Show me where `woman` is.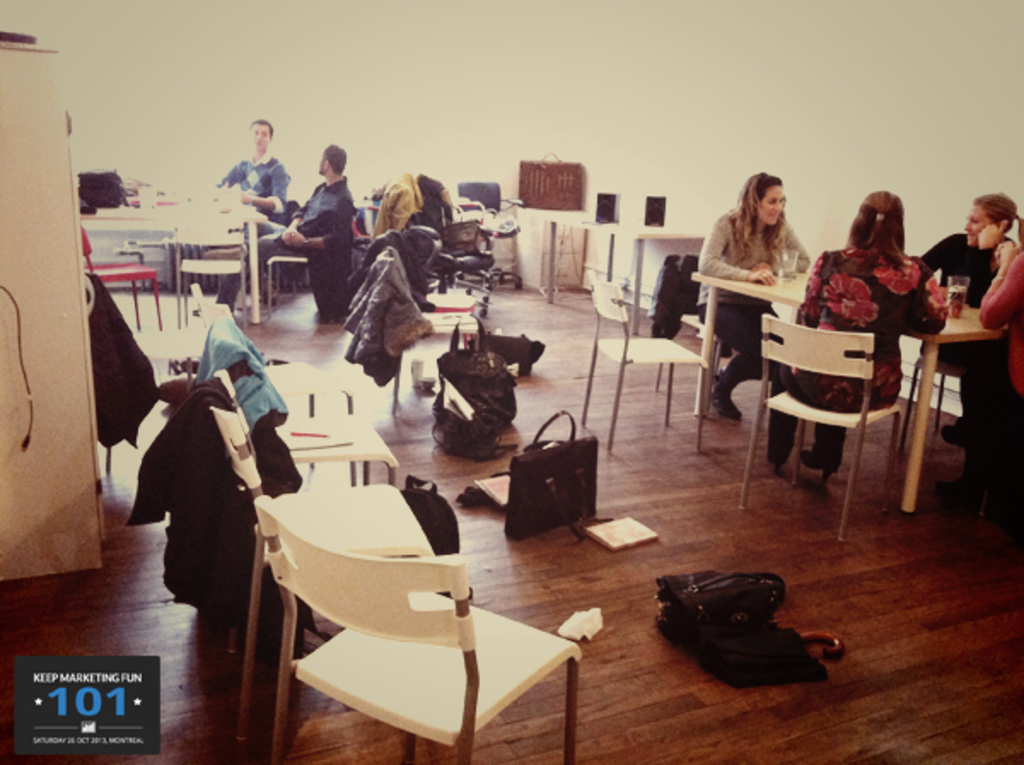
`woman` is at Rect(766, 184, 951, 483).
